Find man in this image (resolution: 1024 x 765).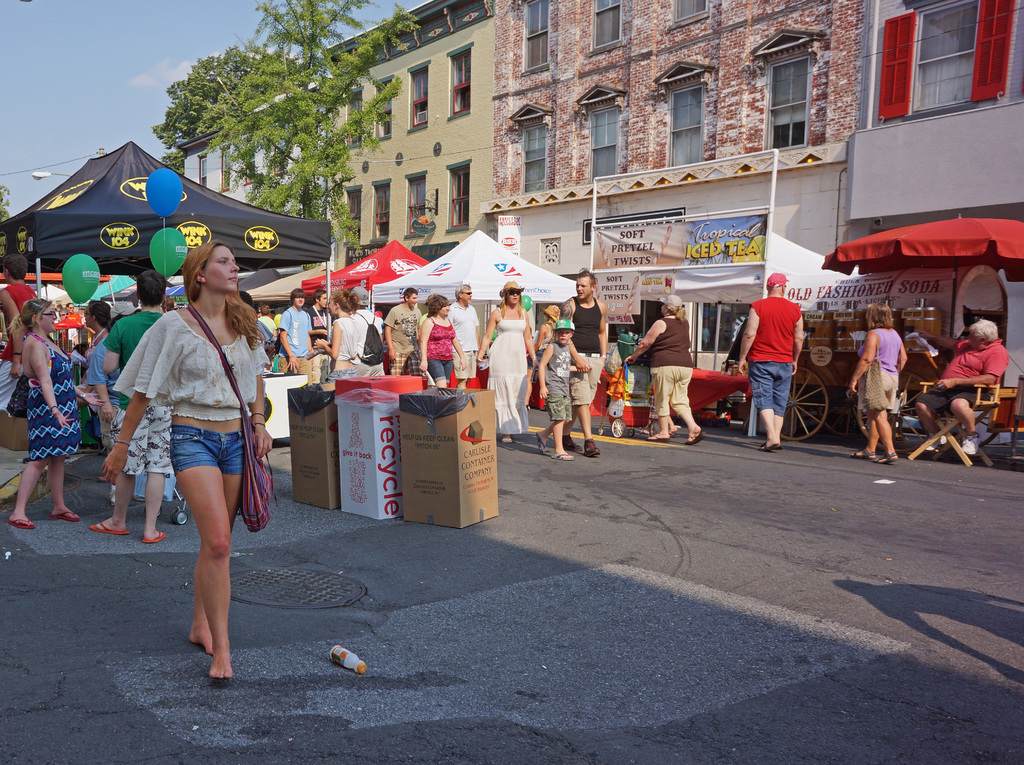
<box>57,306,78,346</box>.
